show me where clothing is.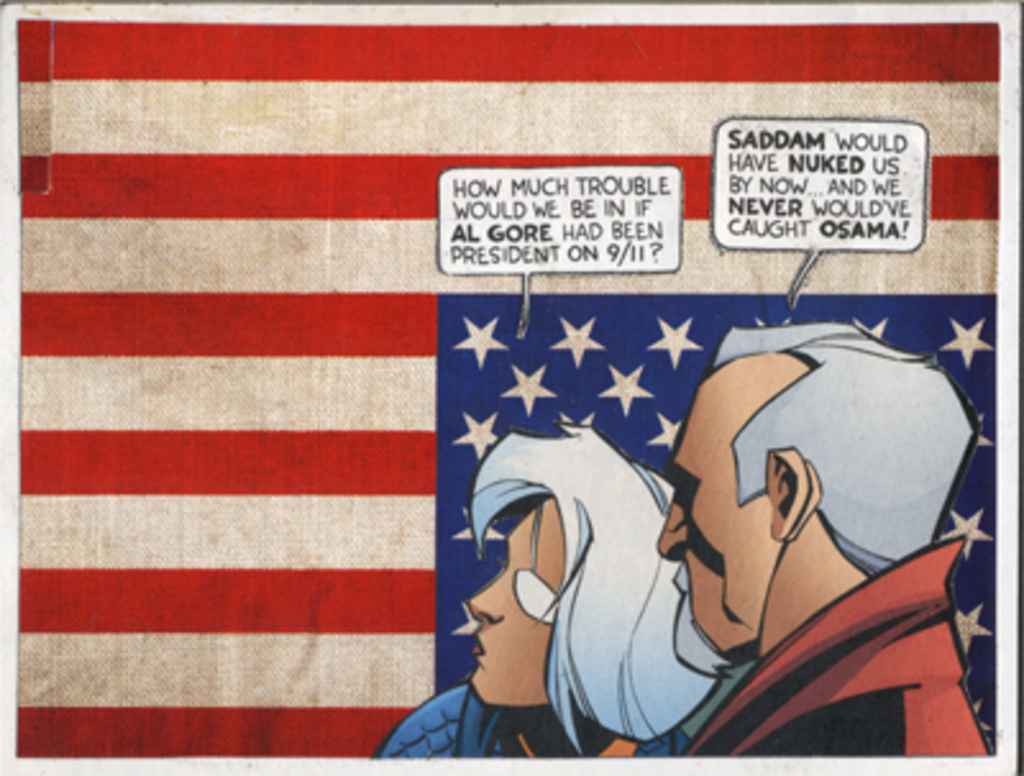
clothing is at 684:535:988:750.
